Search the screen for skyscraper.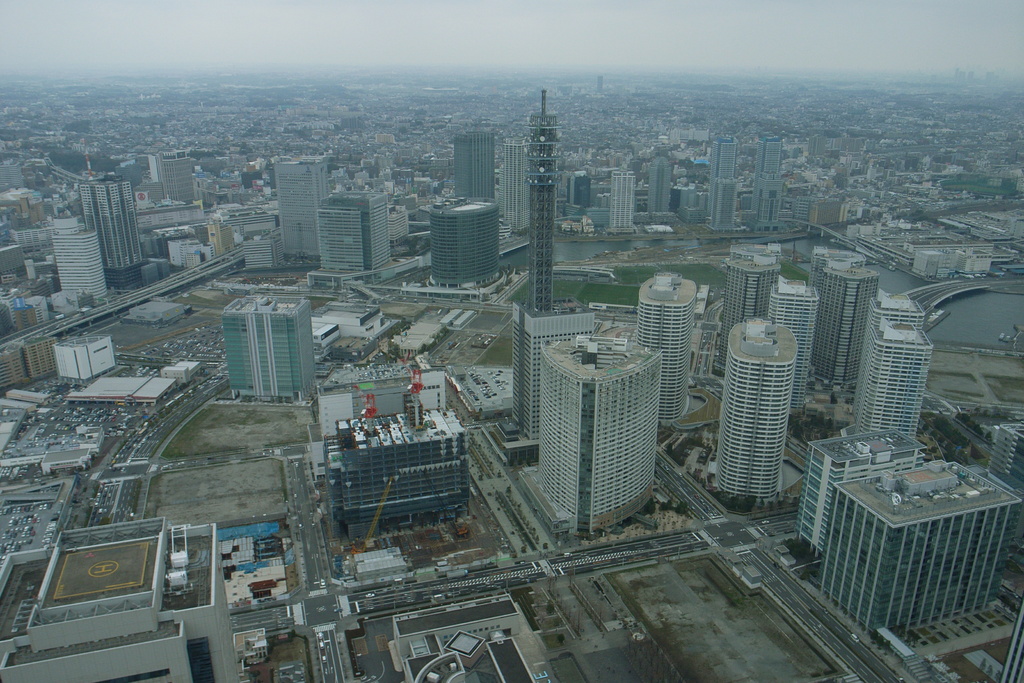
Found at bbox=[755, 134, 778, 226].
